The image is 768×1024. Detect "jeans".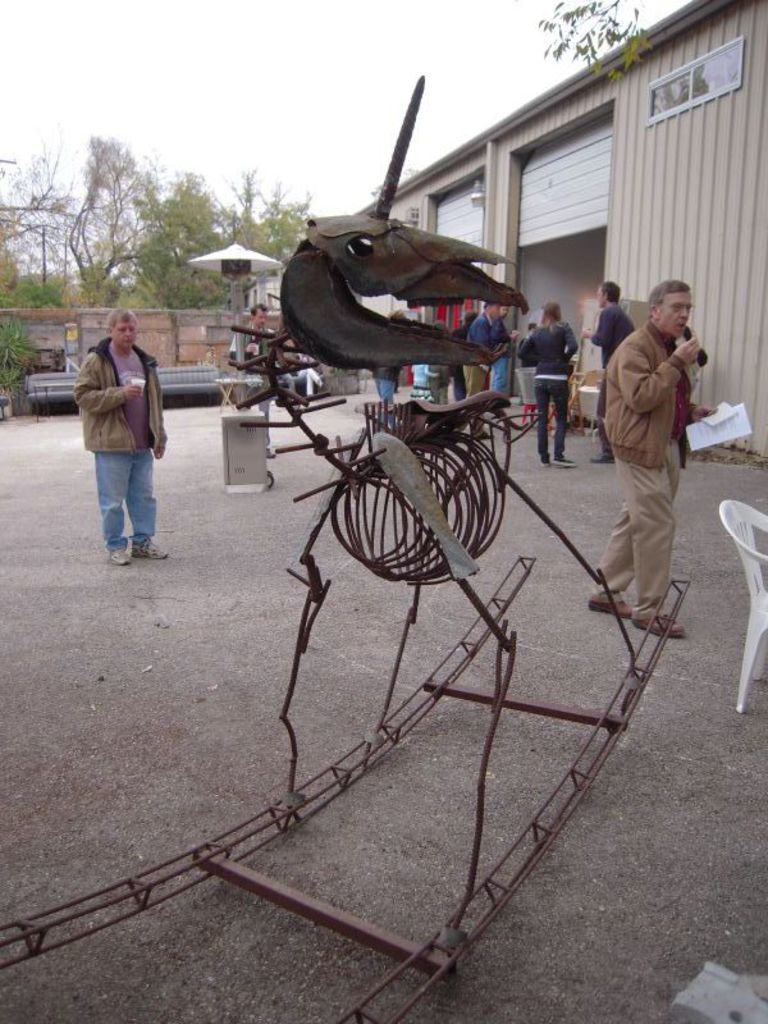
Detection: select_region(489, 352, 509, 394).
